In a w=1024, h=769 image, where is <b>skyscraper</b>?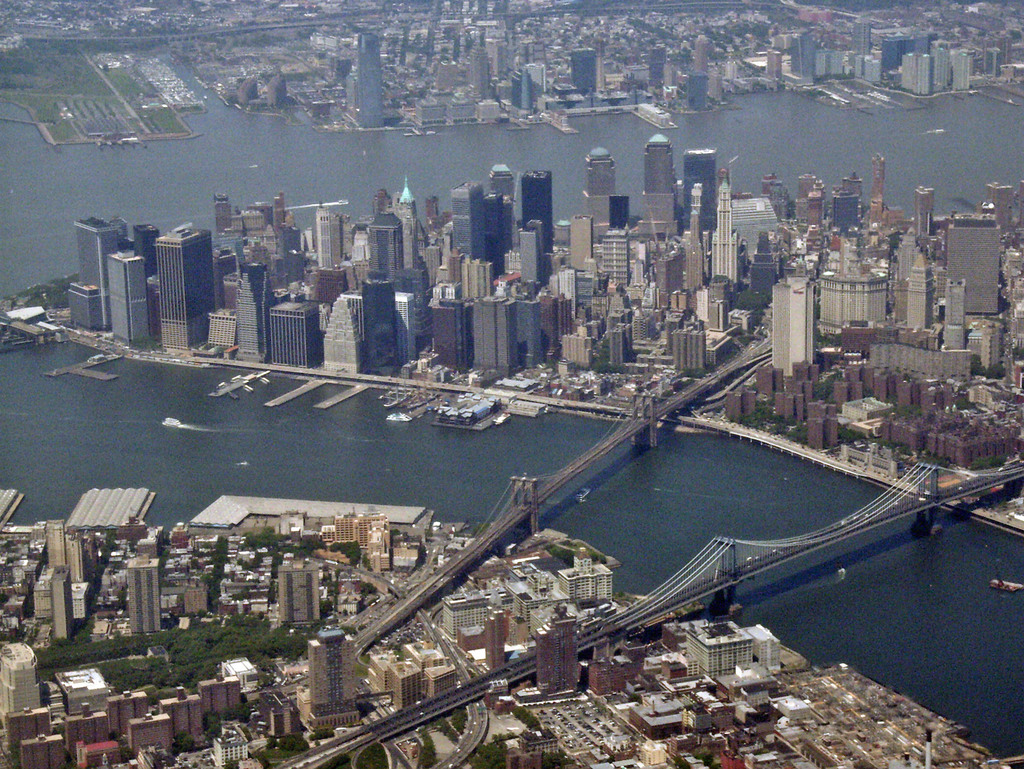
260/195/302/232.
